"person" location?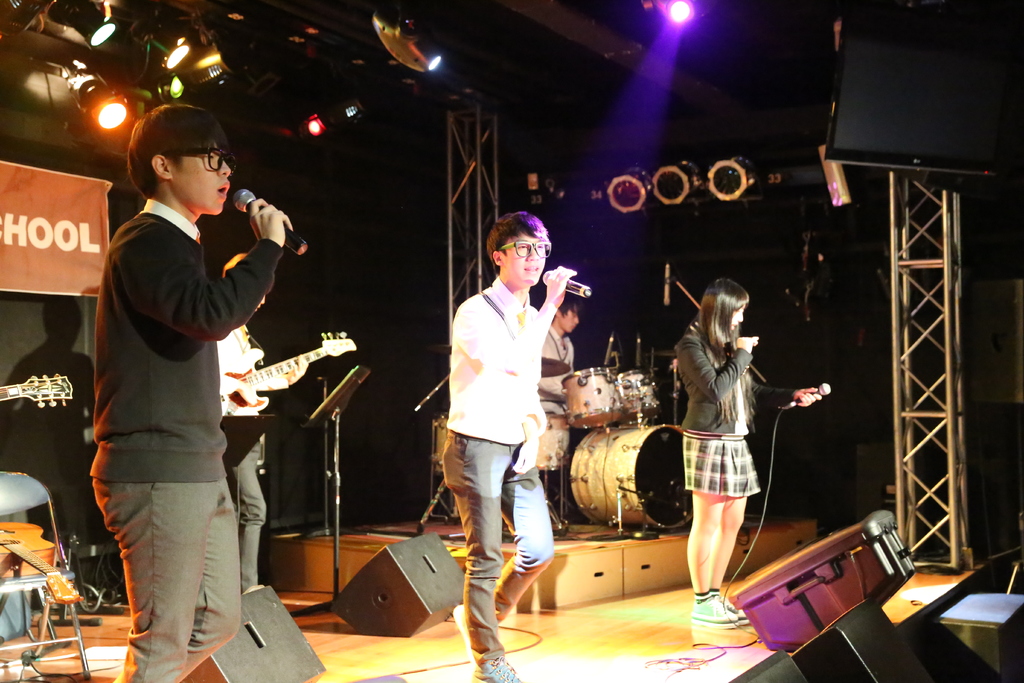
bbox=(670, 273, 820, 627)
